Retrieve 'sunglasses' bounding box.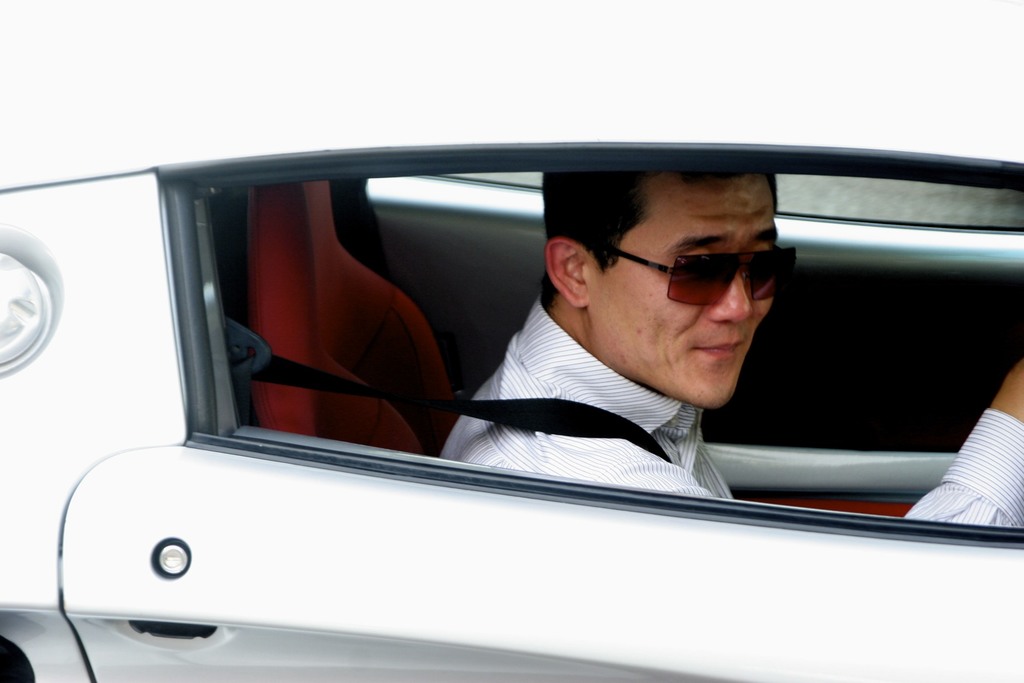
Bounding box: <bbox>606, 247, 800, 307</bbox>.
